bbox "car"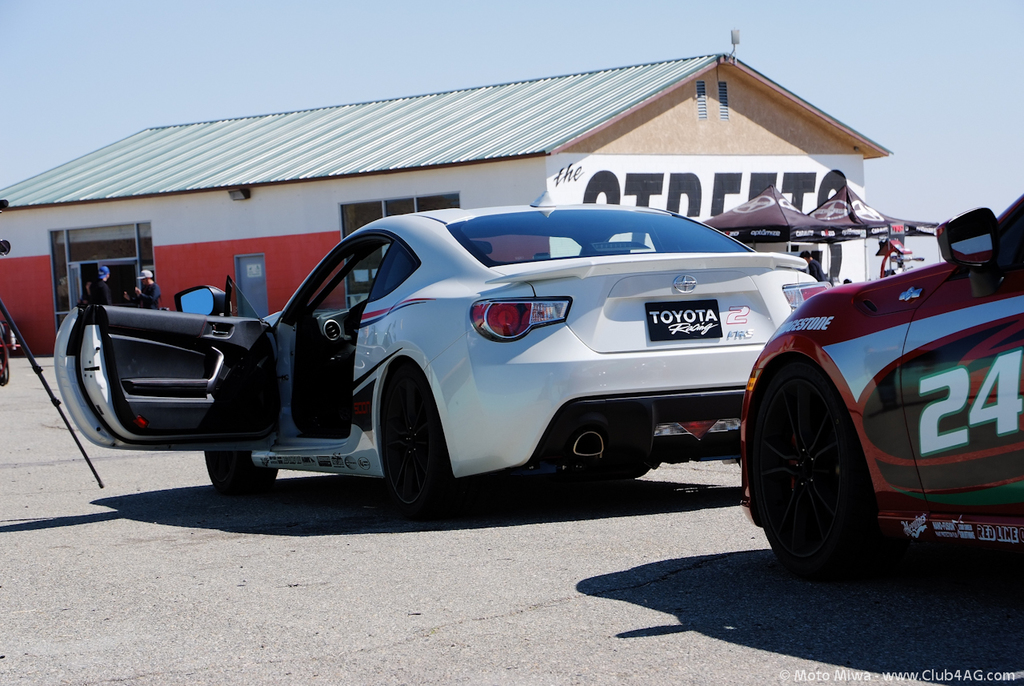
{"x1": 53, "y1": 190, "x2": 831, "y2": 517}
